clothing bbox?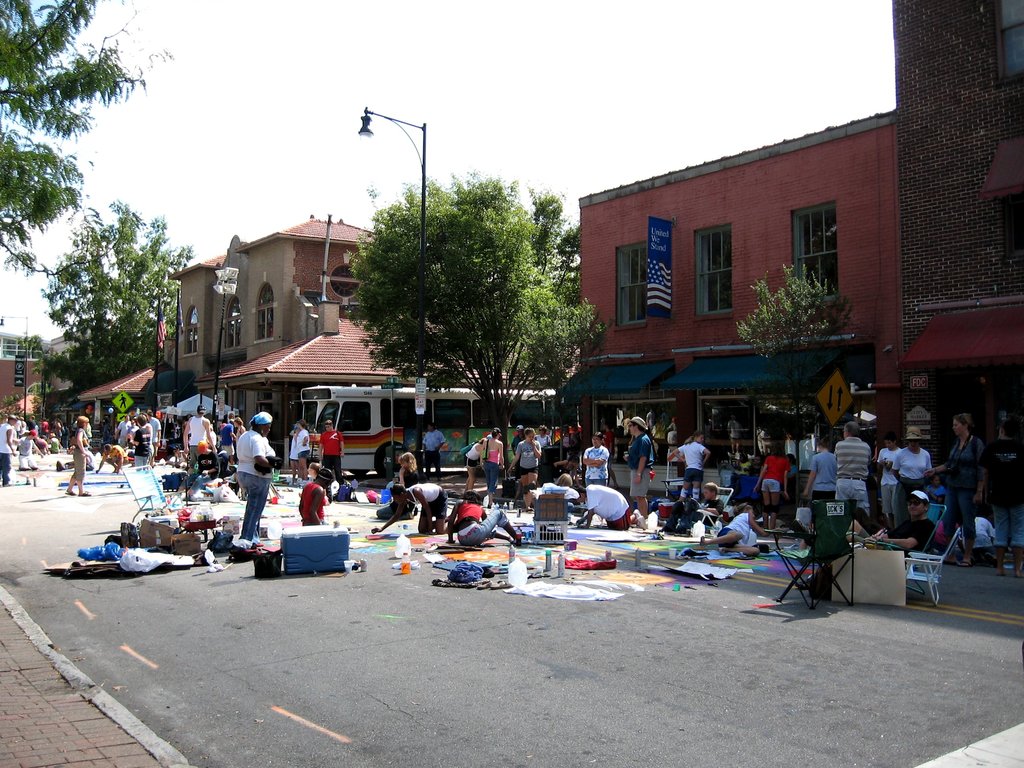
locate(297, 482, 328, 529)
